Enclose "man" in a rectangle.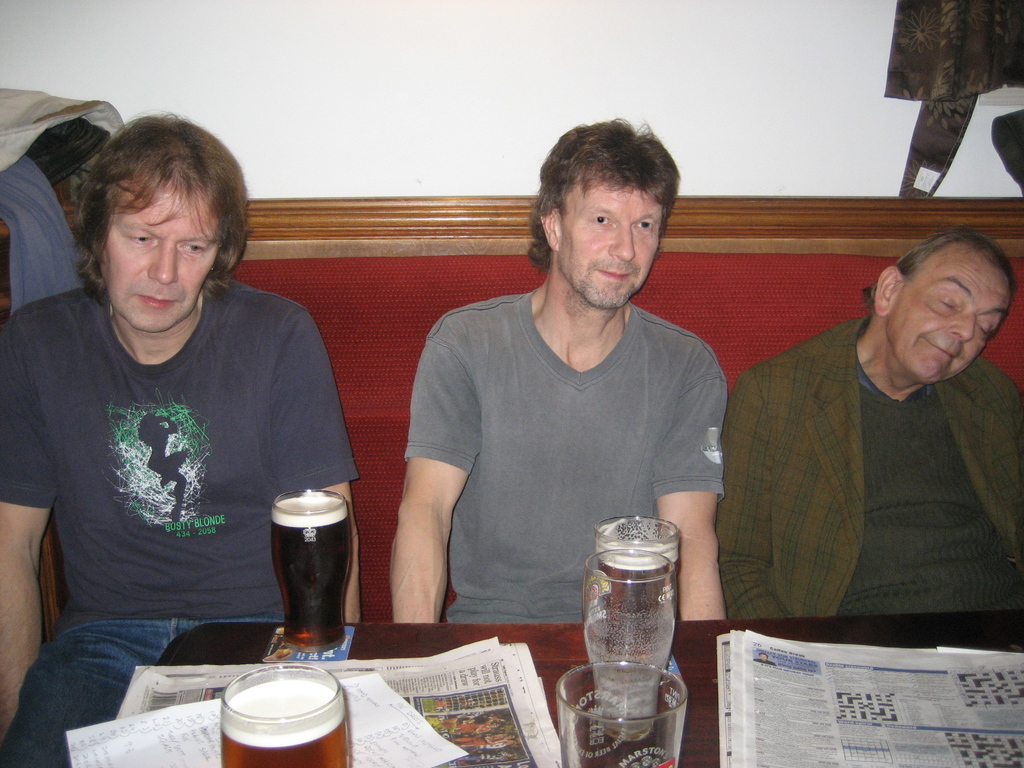
box=[710, 227, 1023, 652].
